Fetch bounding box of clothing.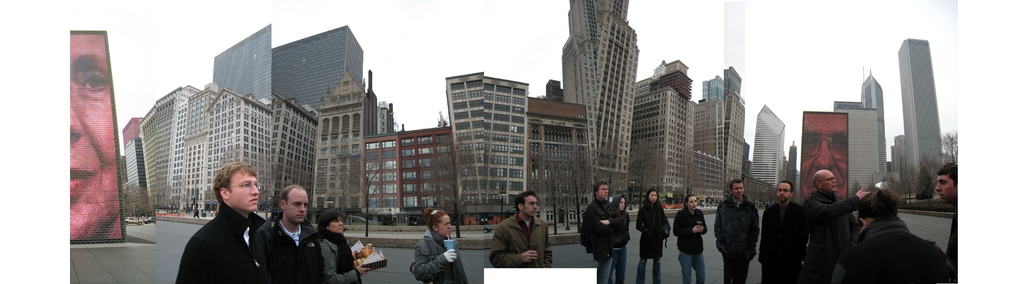
Bbox: left=707, top=195, right=761, bottom=278.
